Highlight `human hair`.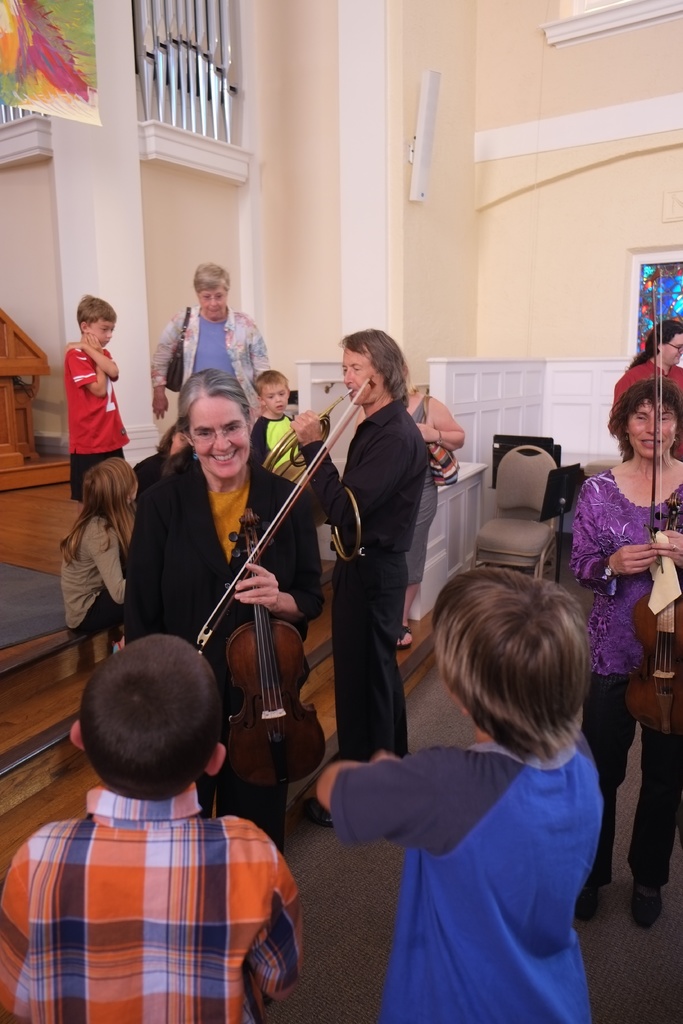
Highlighted region: <box>160,364,253,476</box>.
